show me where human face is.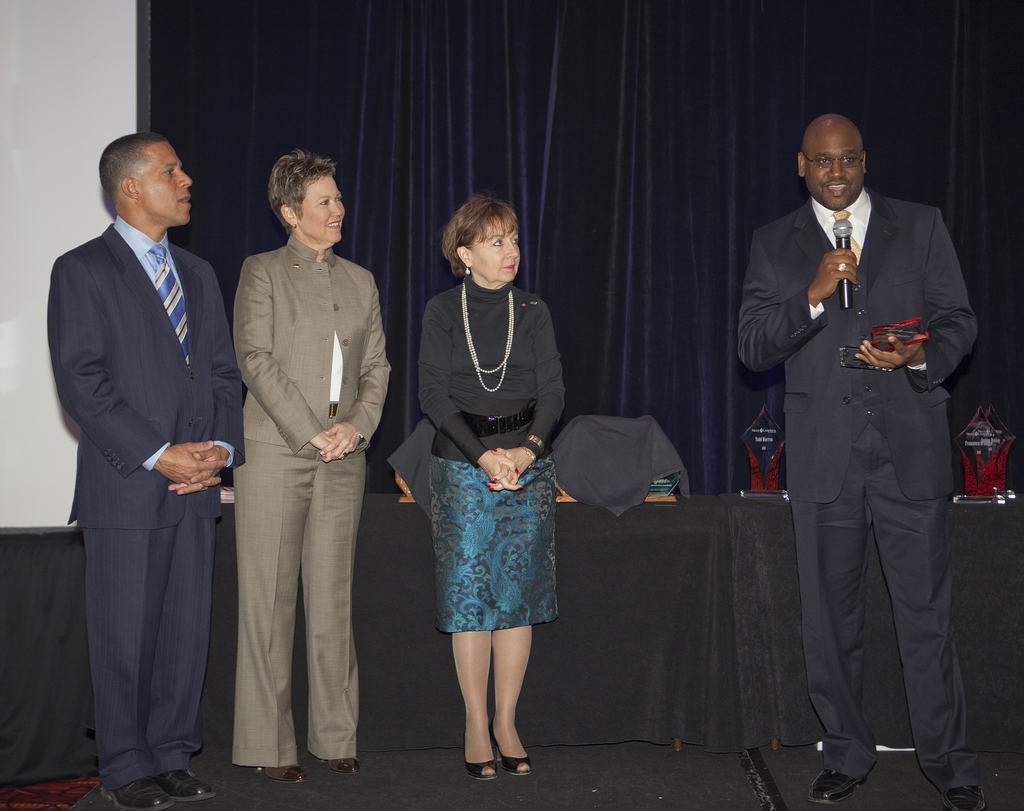
human face is at bbox(298, 173, 348, 245).
